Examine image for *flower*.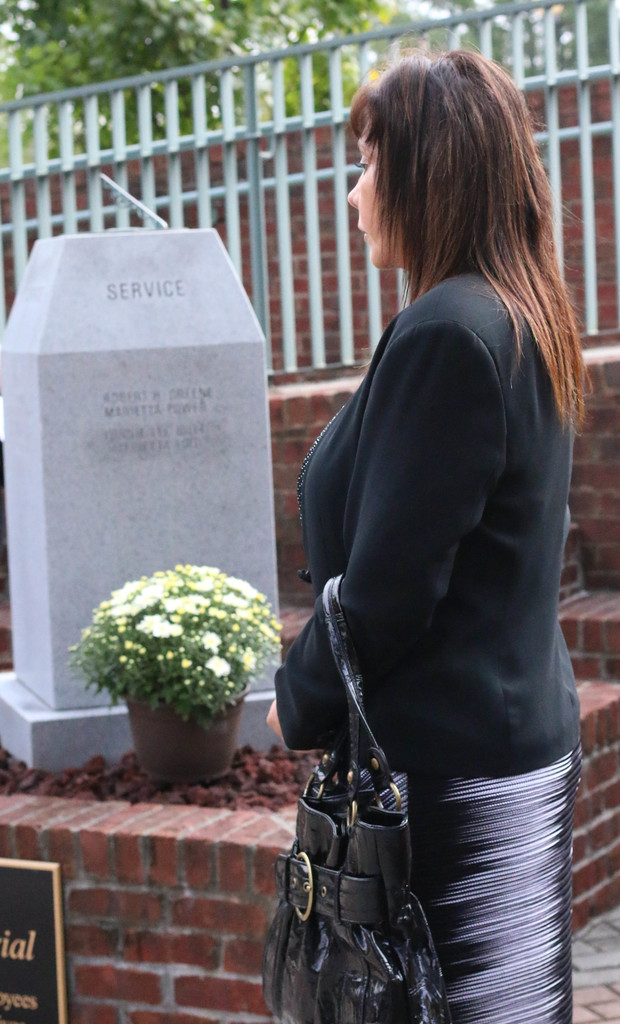
Examination result: 205,657,228,675.
